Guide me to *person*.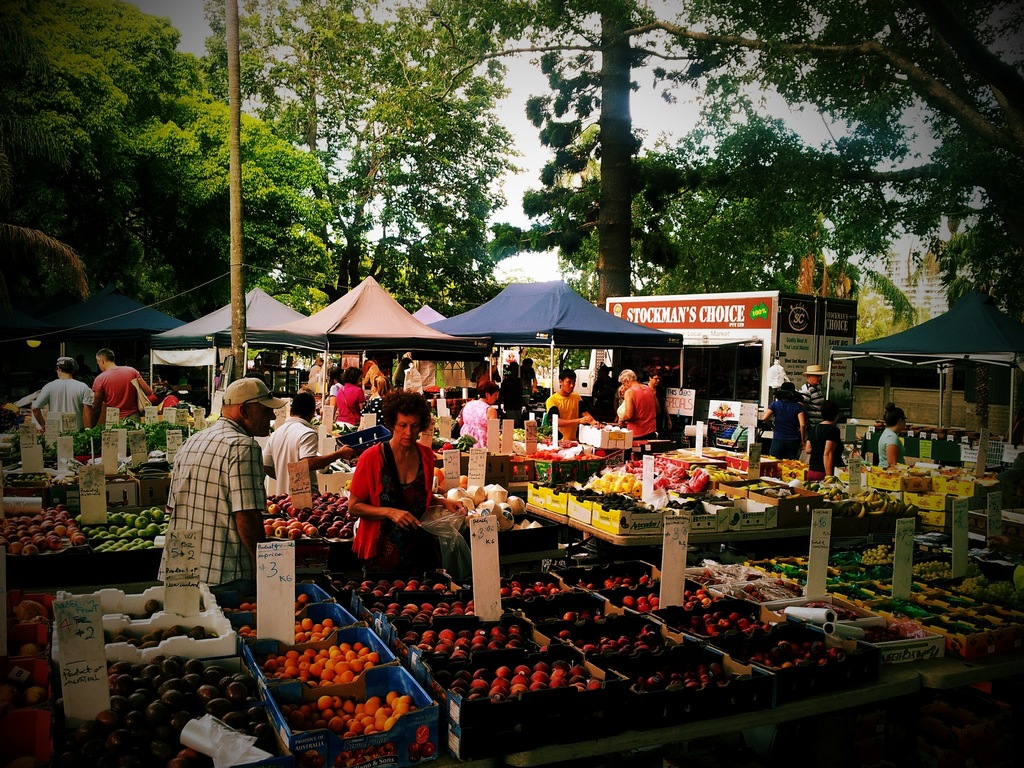
Guidance: BBox(95, 344, 154, 430).
